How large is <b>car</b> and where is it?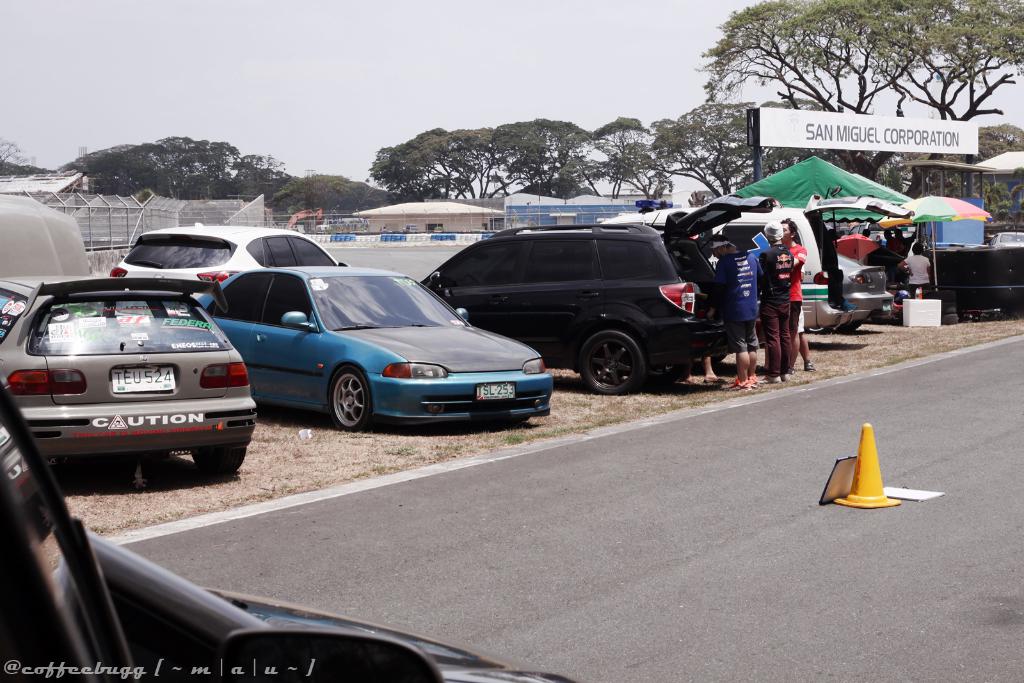
Bounding box: x1=836 y1=249 x2=899 y2=328.
